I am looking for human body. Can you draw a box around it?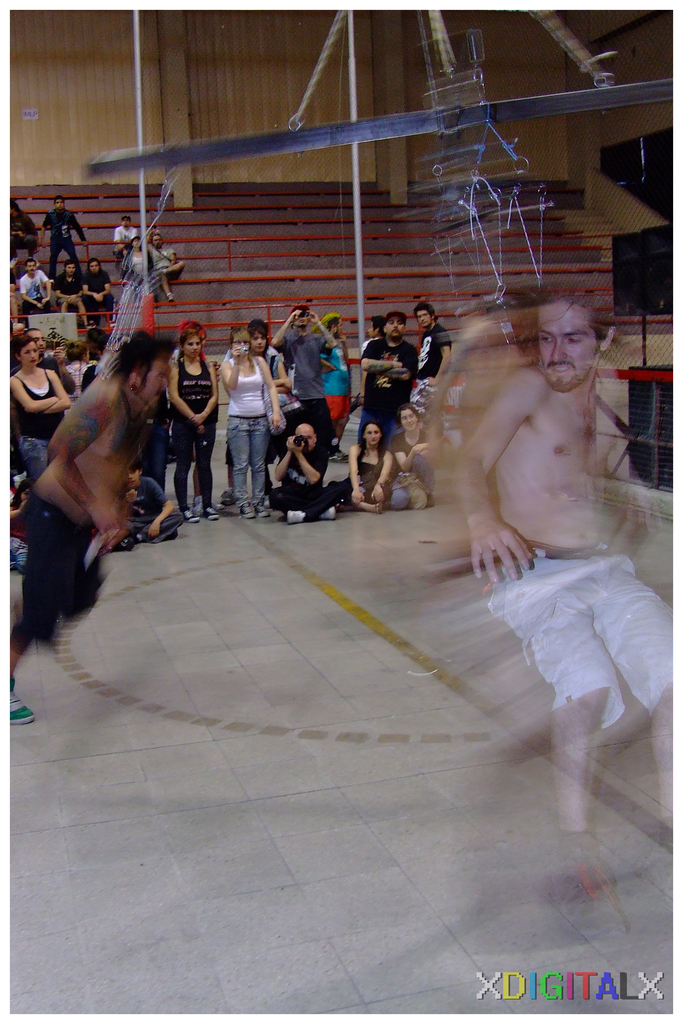
Sure, the bounding box is BBox(273, 428, 350, 521).
